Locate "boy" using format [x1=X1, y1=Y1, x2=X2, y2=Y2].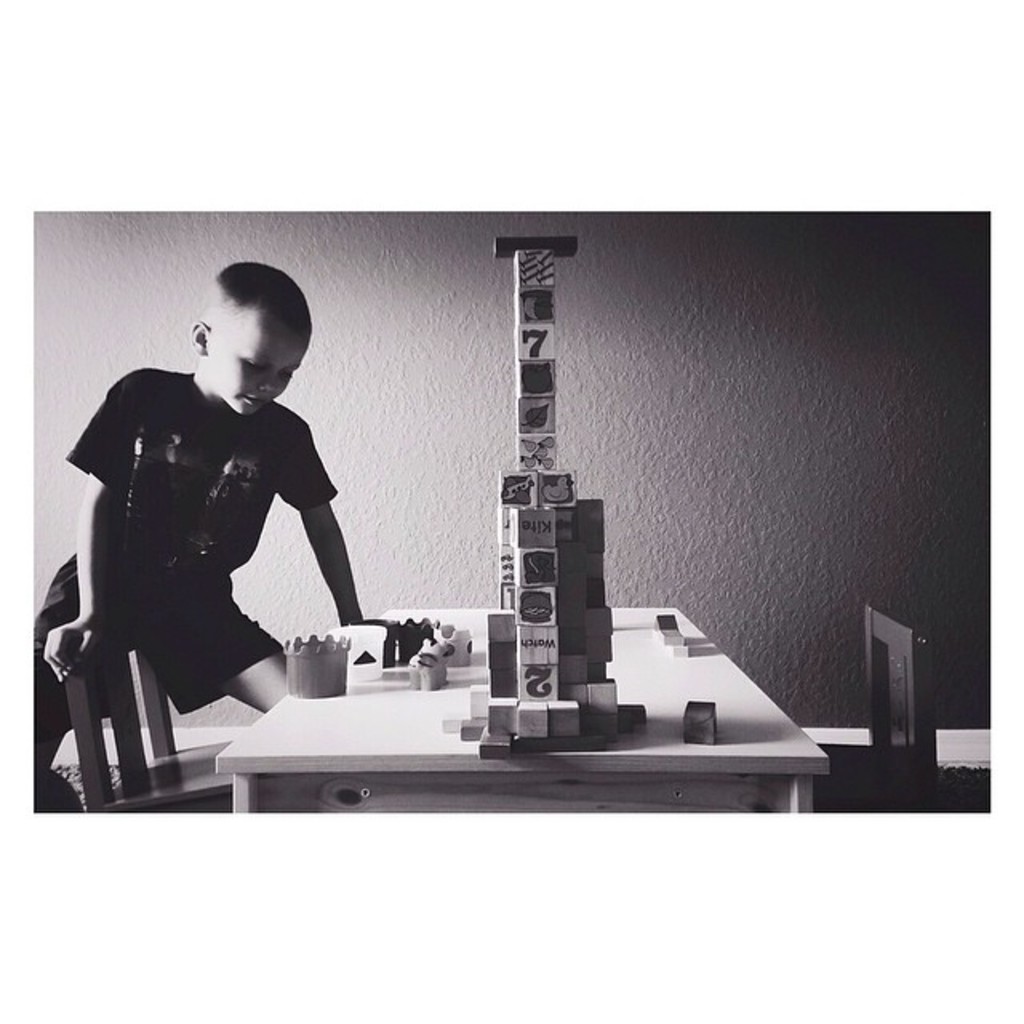
[x1=32, y1=259, x2=389, y2=771].
